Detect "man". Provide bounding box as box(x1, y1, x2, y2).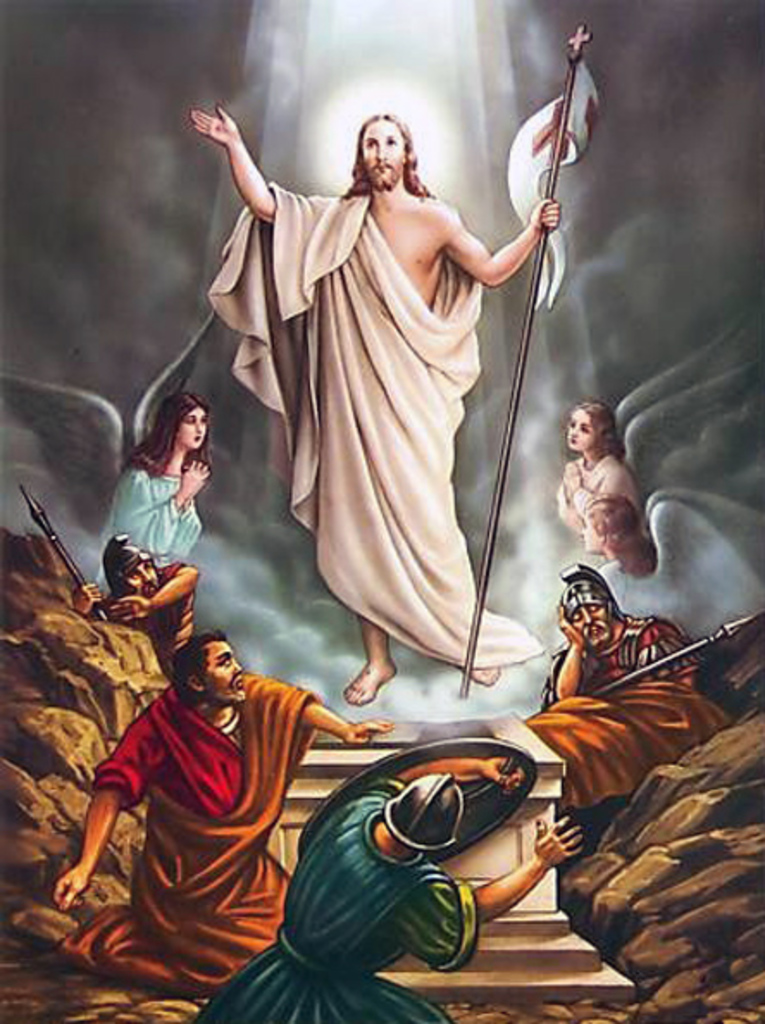
box(534, 562, 700, 846).
